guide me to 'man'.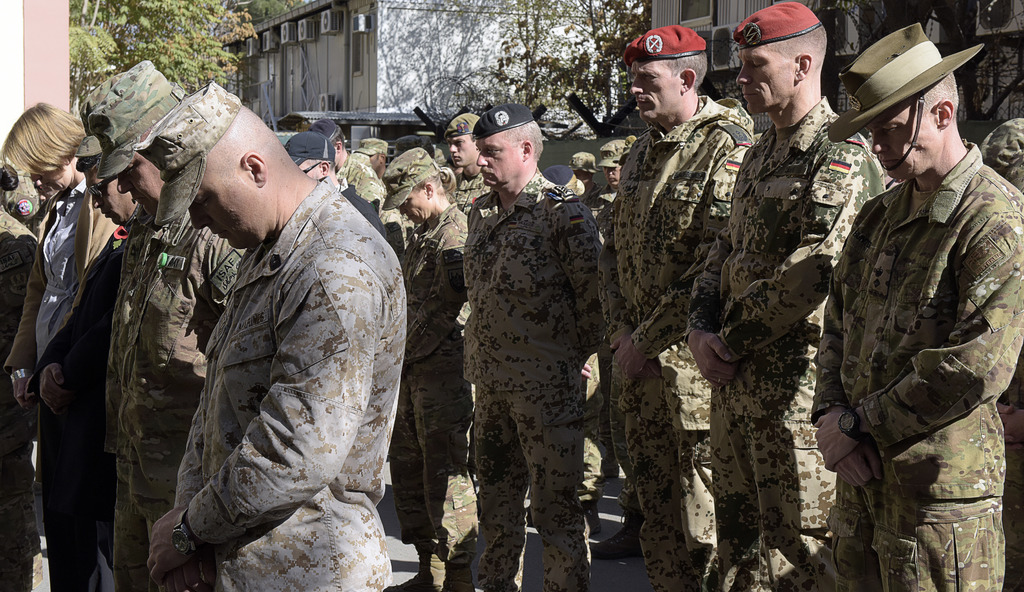
Guidance: 381/146/475/591.
